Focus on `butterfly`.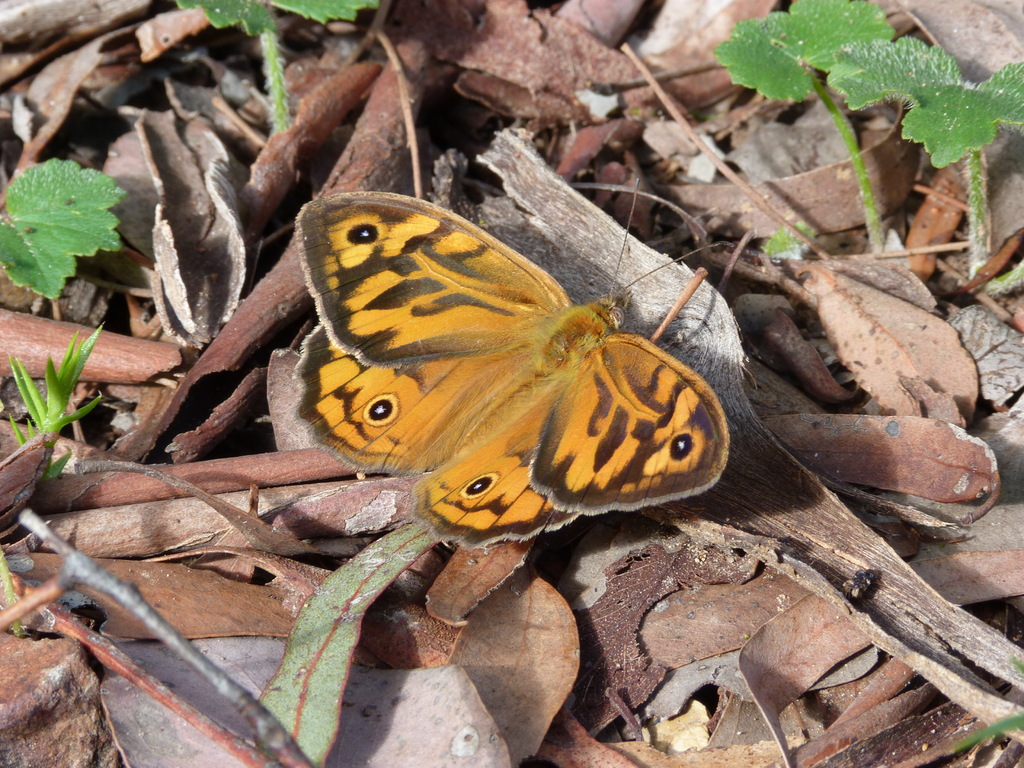
Focused at x1=299, y1=164, x2=733, y2=563.
